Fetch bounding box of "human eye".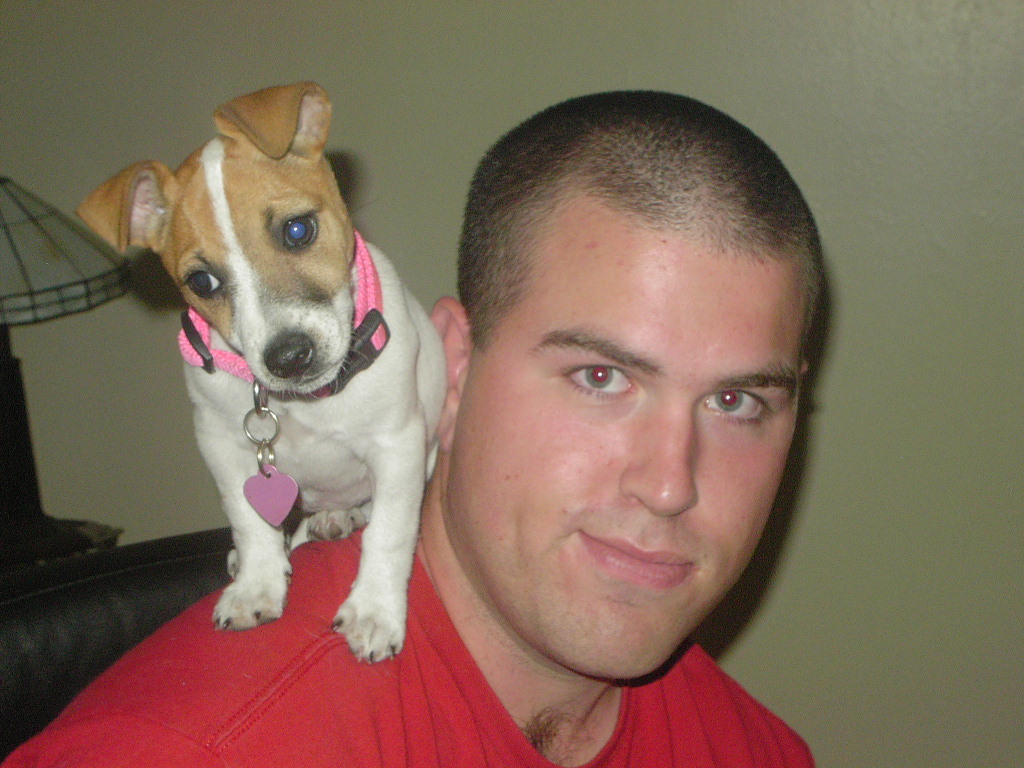
Bbox: <bbox>559, 360, 638, 401</bbox>.
